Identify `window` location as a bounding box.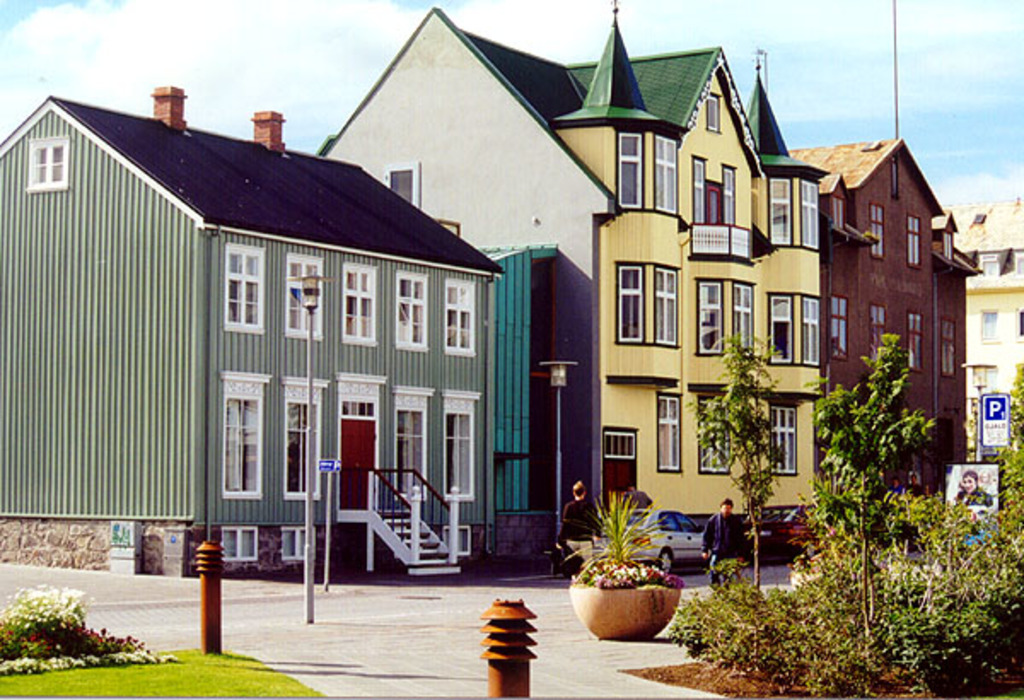
BBox(944, 316, 954, 374).
